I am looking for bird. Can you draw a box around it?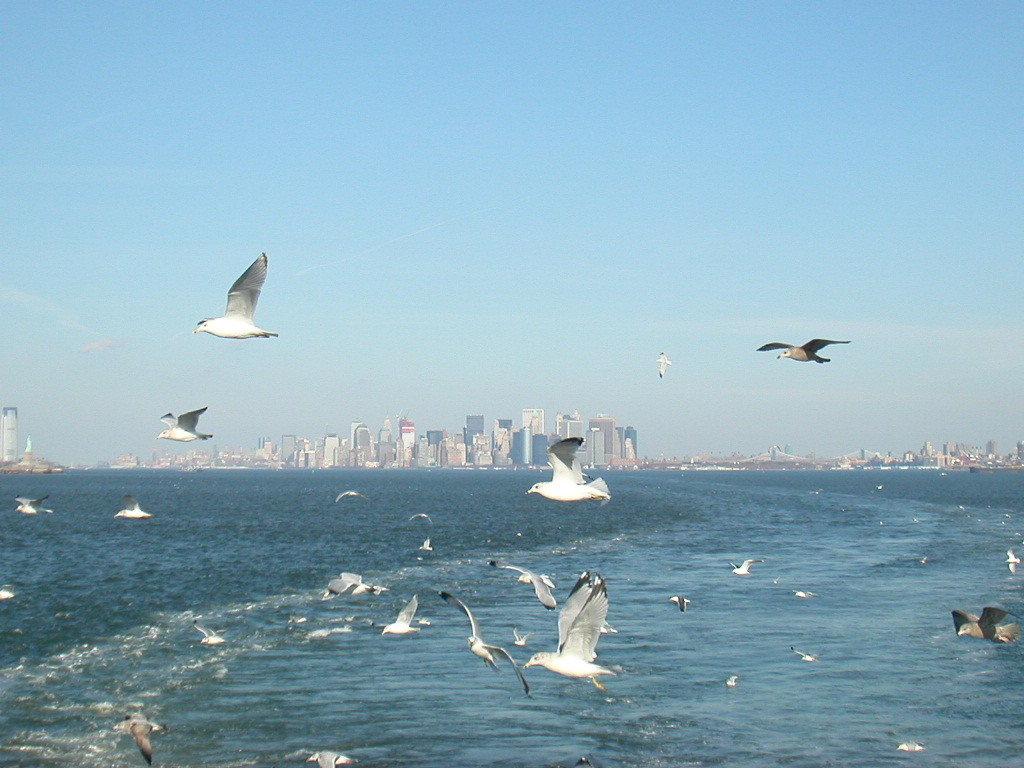
Sure, the bounding box is (left=320, top=567, right=394, bottom=602).
